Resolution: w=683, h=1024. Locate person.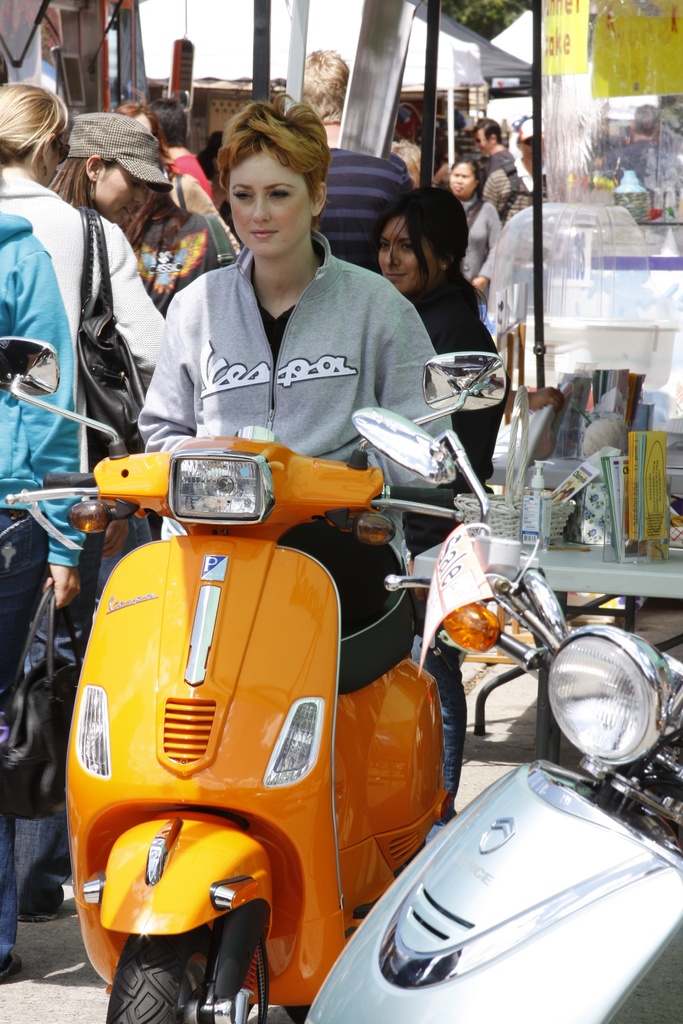
<bbox>45, 104, 172, 225</bbox>.
